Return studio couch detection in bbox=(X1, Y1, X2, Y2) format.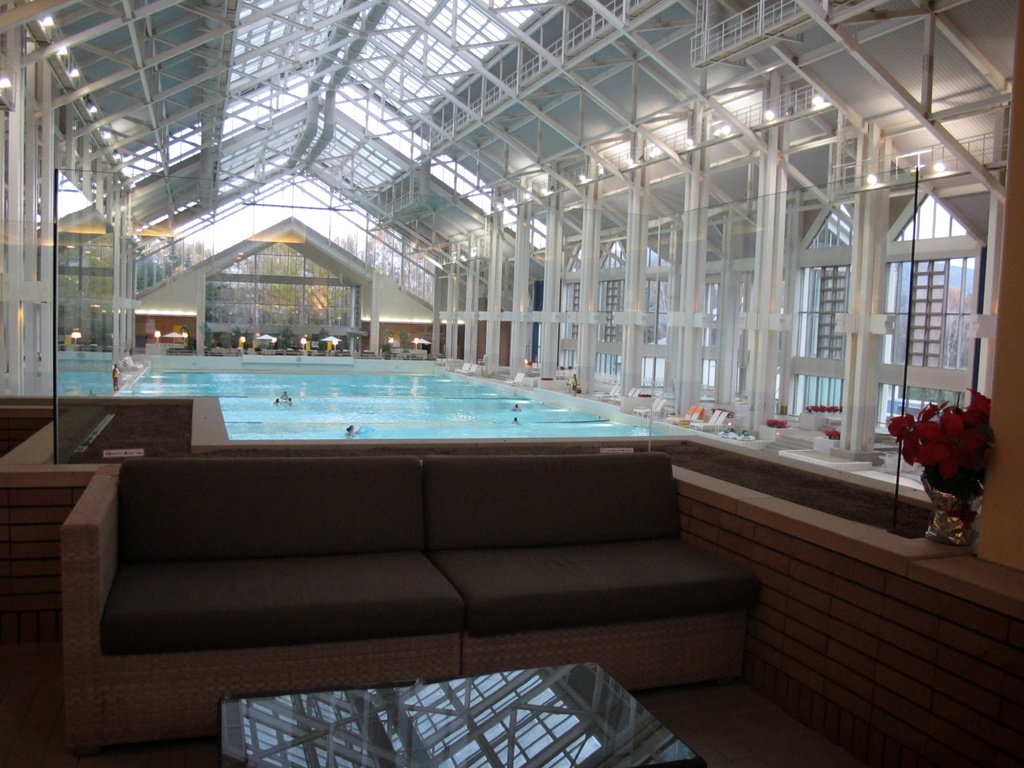
bbox=(50, 461, 772, 761).
